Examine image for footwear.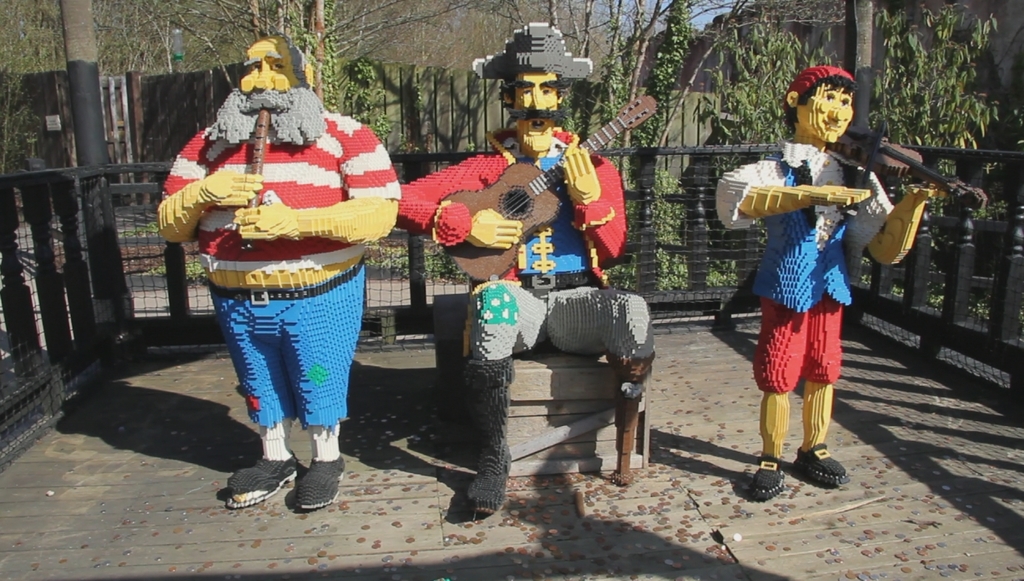
Examination result: [x1=793, y1=448, x2=848, y2=483].
